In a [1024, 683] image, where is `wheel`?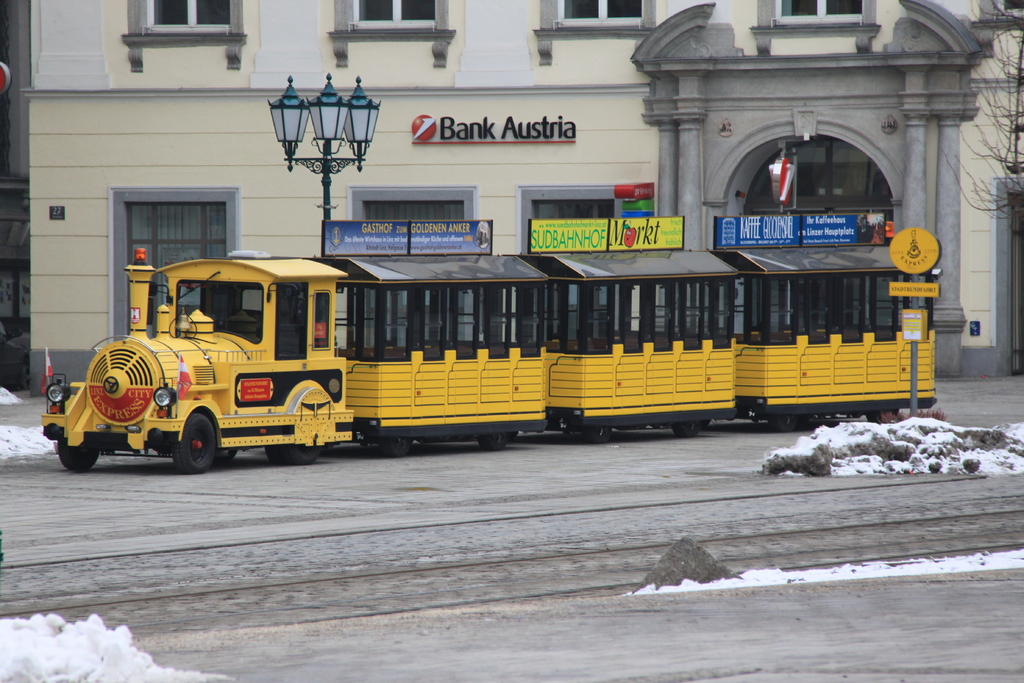
286 443 323 465.
